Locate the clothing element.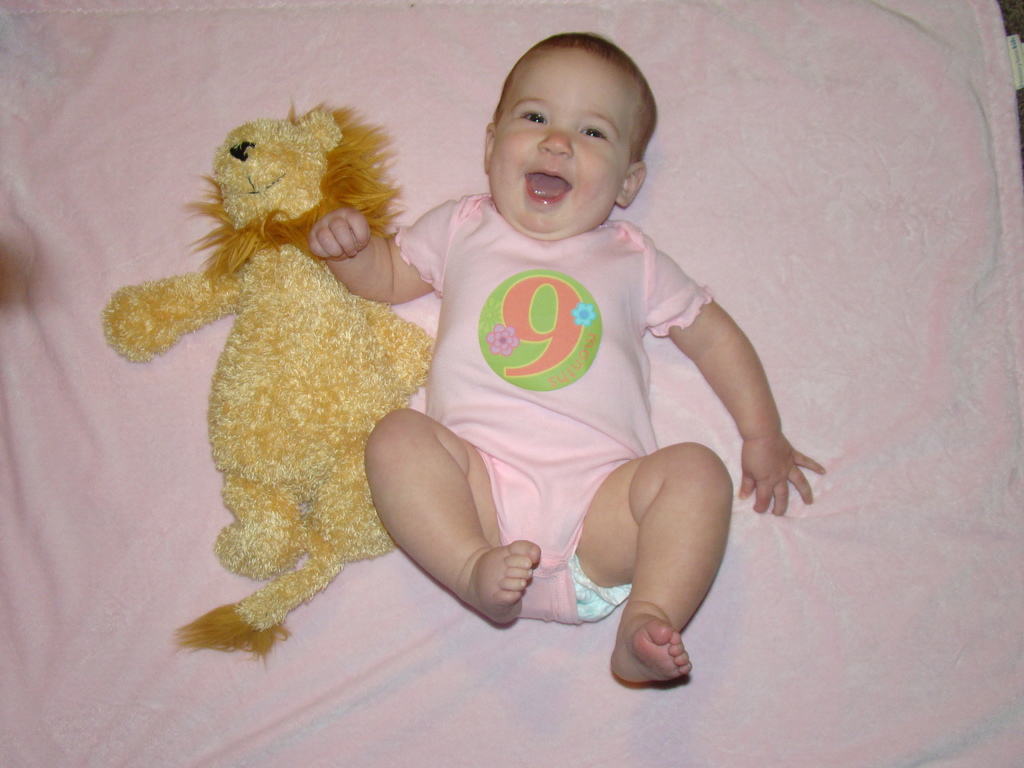
Element bbox: (376, 180, 801, 597).
